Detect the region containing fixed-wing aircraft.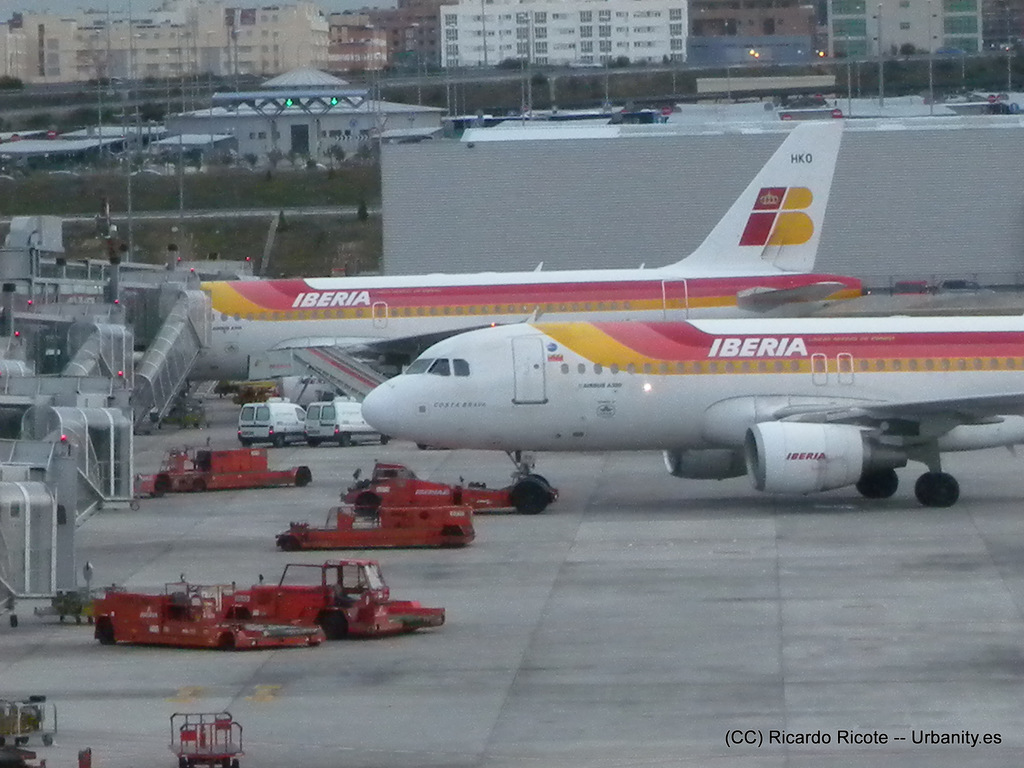
<region>362, 303, 1023, 514</region>.
